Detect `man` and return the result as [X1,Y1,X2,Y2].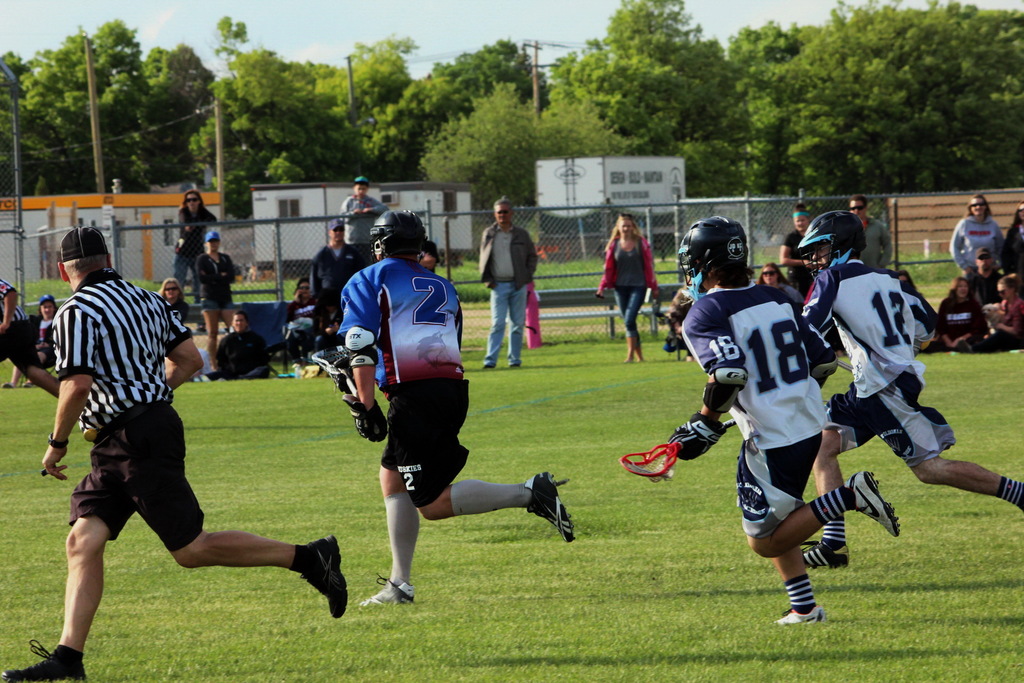
[964,248,1002,308].
